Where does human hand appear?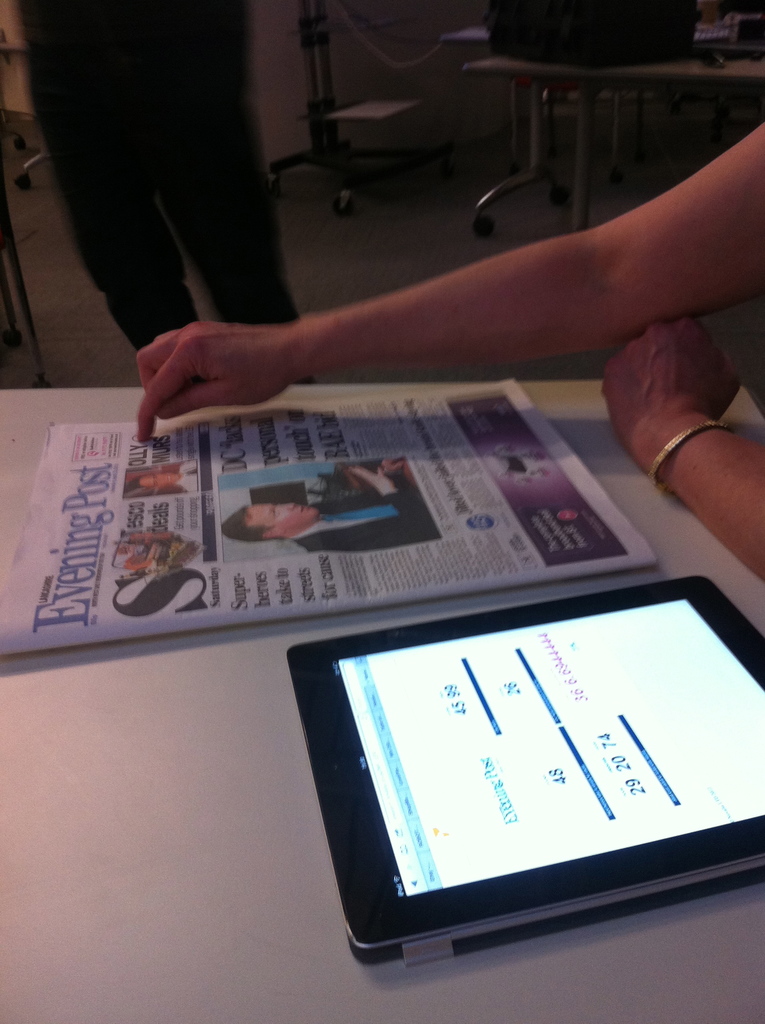
Appears at bbox=(115, 276, 318, 422).
